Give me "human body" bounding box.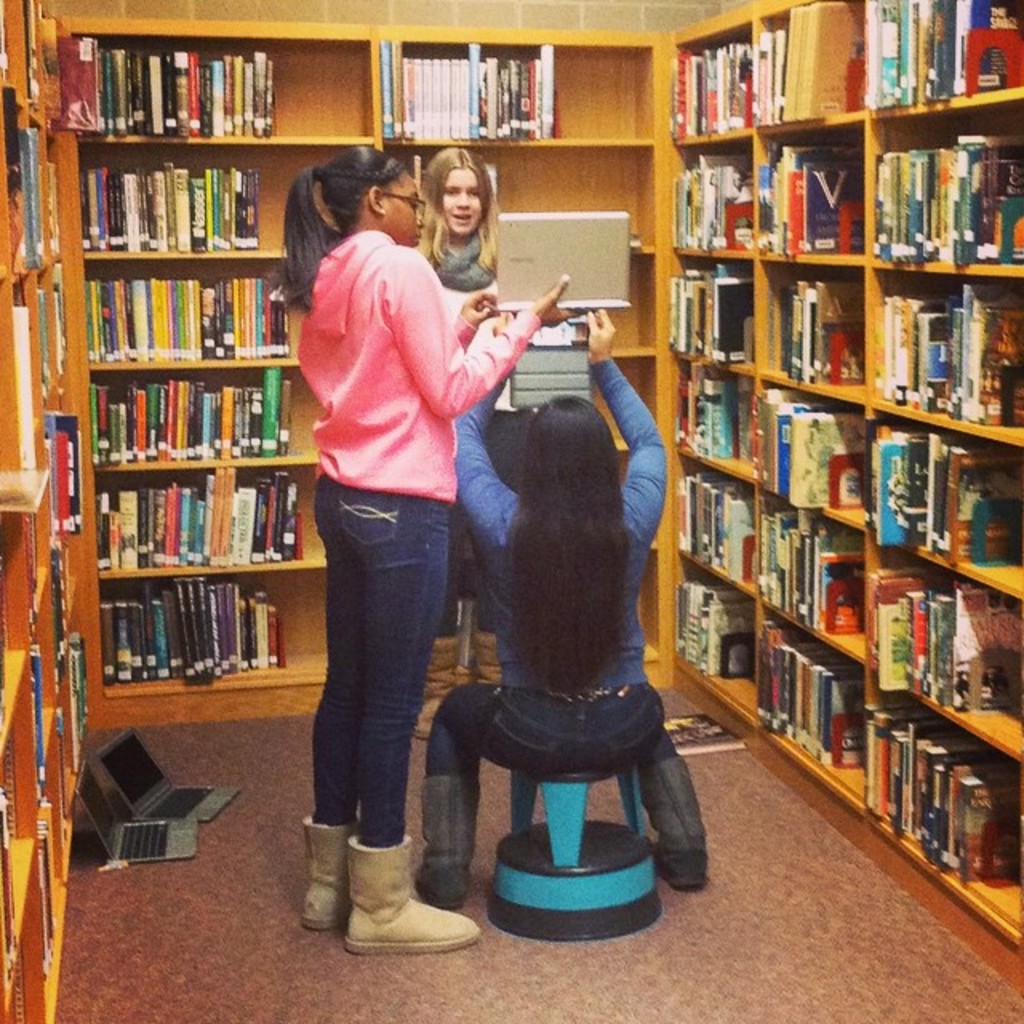
Rect(419, 146, 502, 307).
